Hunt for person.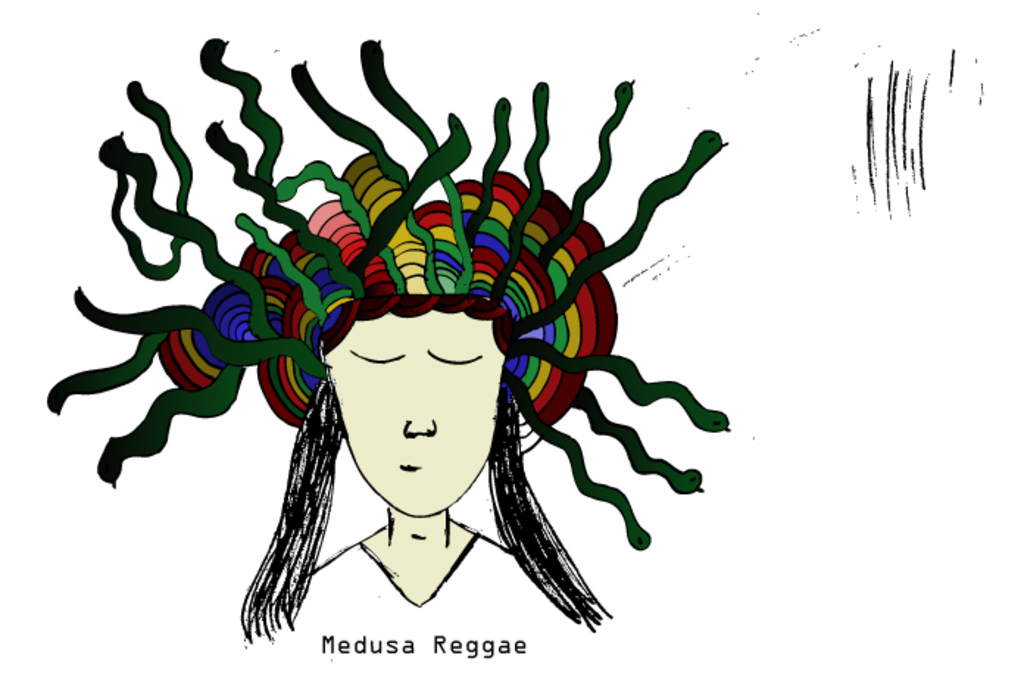
Hunted down at Rect(46, 37, 730, 634).
